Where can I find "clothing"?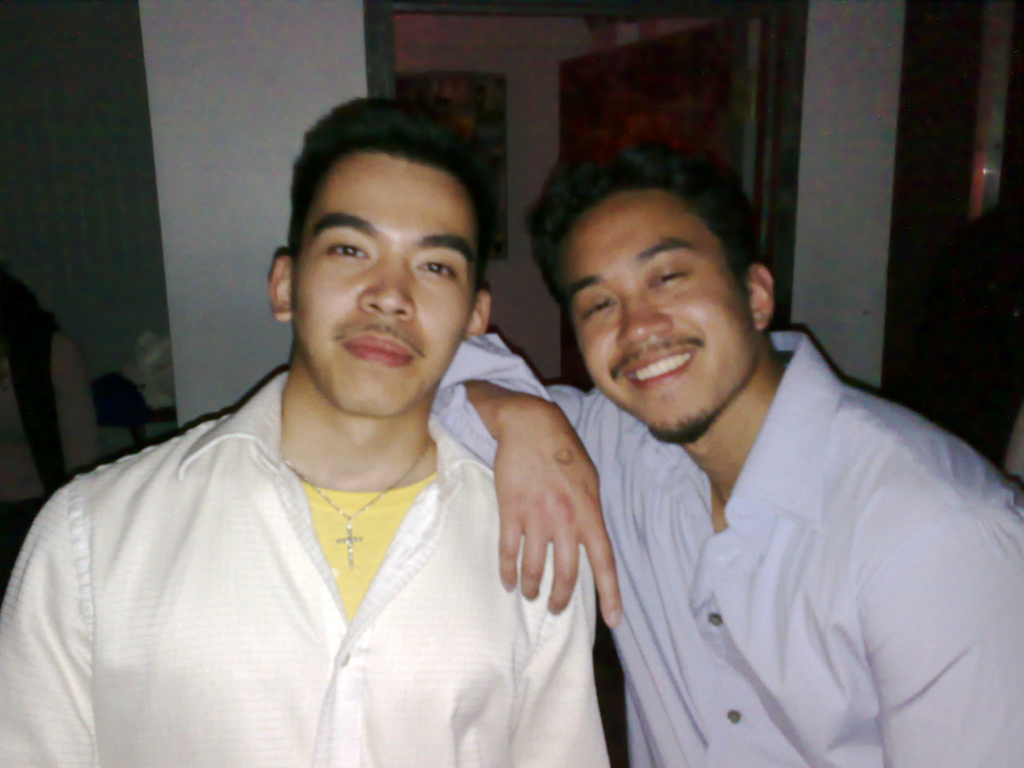
You can find it at {"left": 426, "top": 324, "right": 1023, "bottom": 767}.
